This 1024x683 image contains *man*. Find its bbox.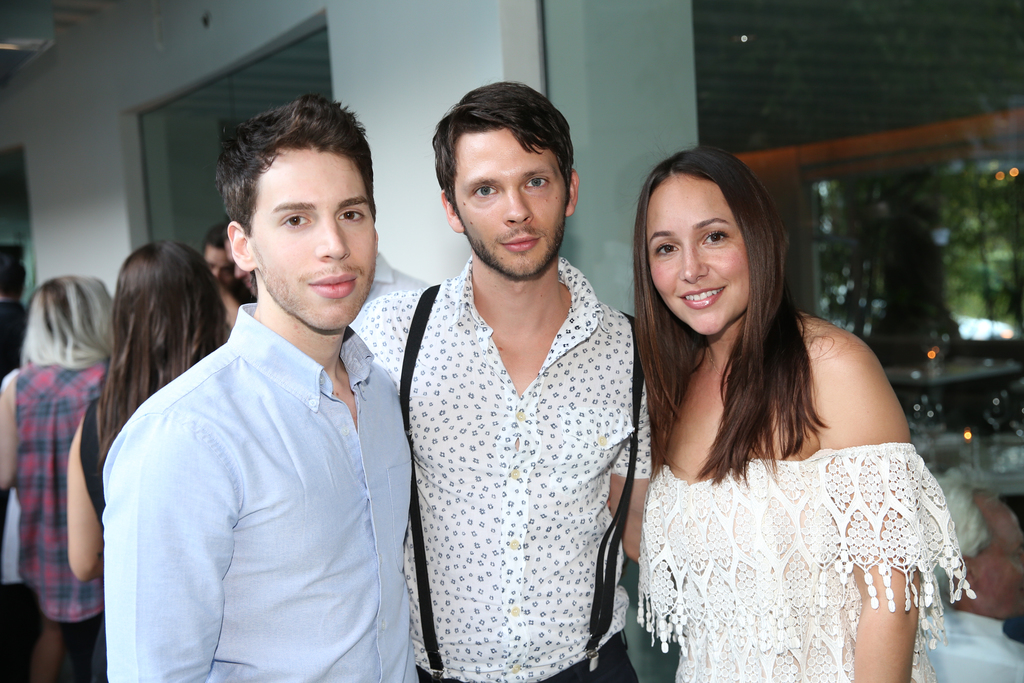
[201,231,257,300].
